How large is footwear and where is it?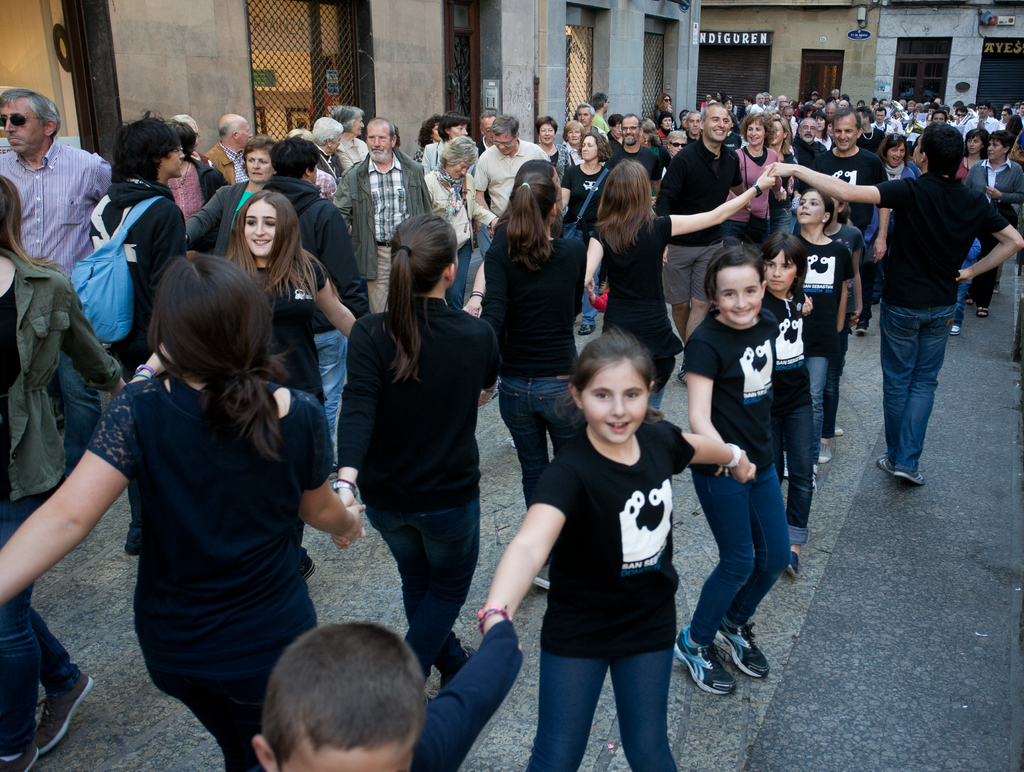
Bounding box: region(879, 455, 889, 473).
